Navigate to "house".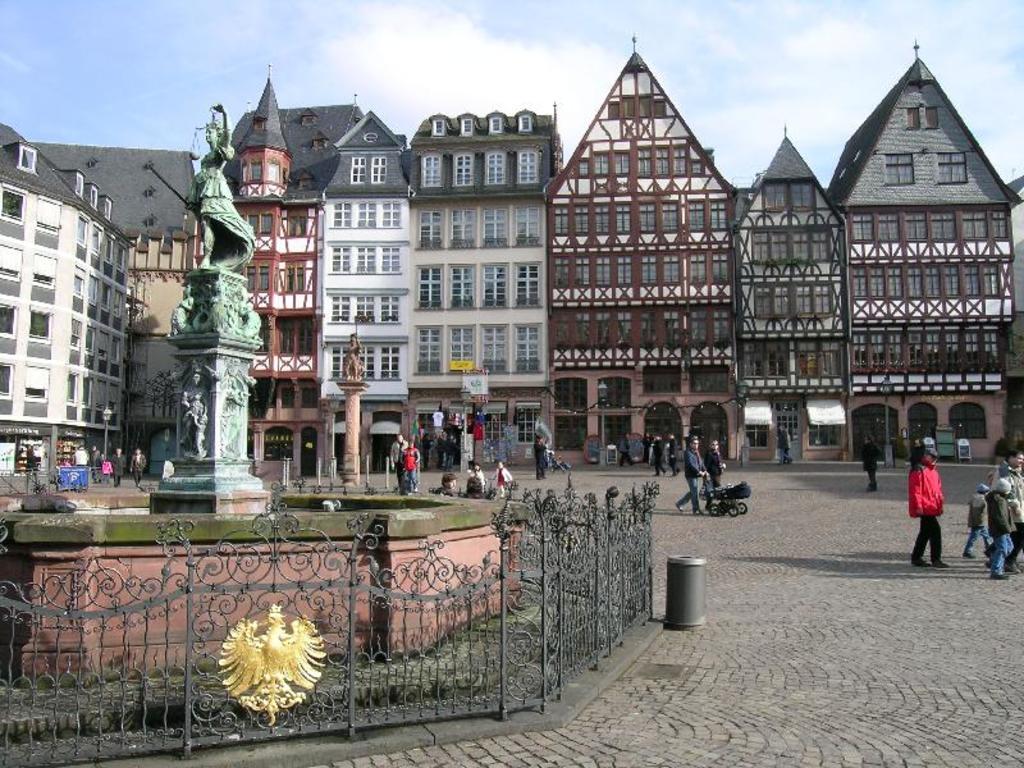
Navigation target: <bbox>544, 50, 736, 467</bbox>.
